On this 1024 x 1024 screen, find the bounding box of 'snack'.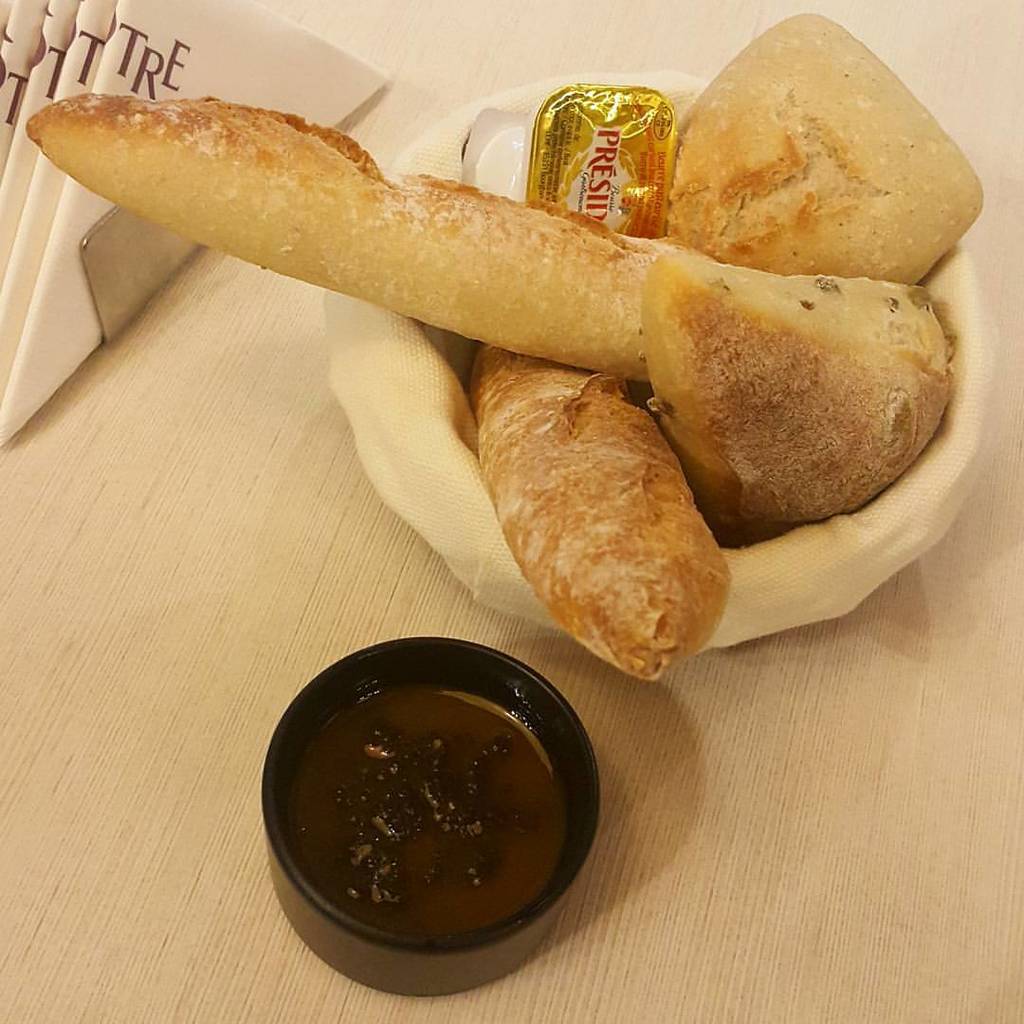
Bounding box: left=629, top=236, right=972, bottom=537.
